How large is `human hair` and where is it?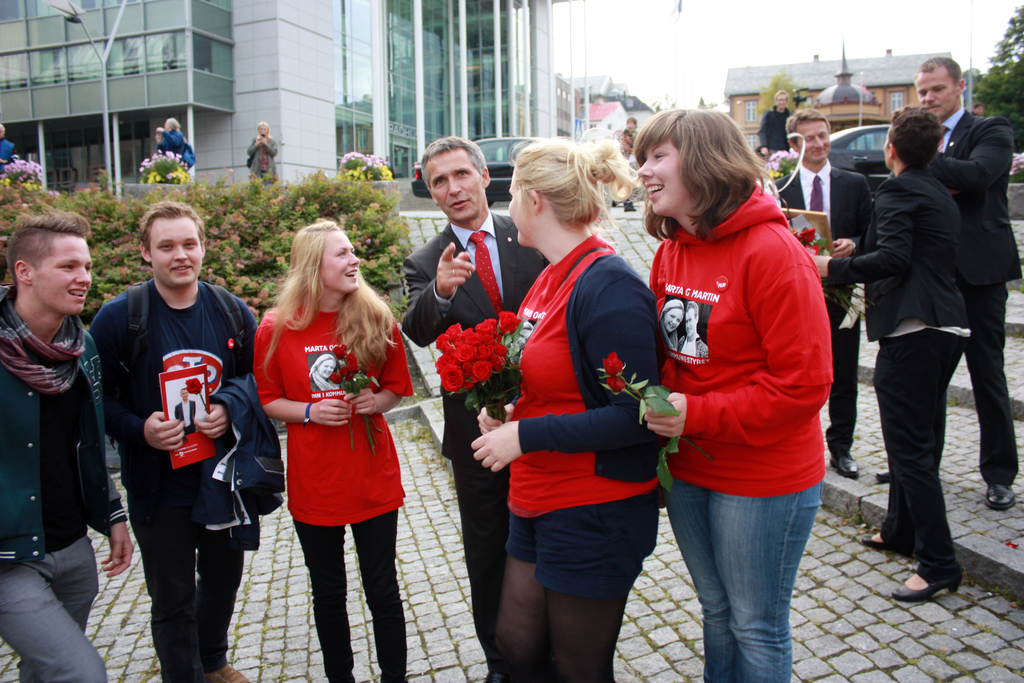
Bounding box: x1=893 y1=103 x2=947 y2=168.
